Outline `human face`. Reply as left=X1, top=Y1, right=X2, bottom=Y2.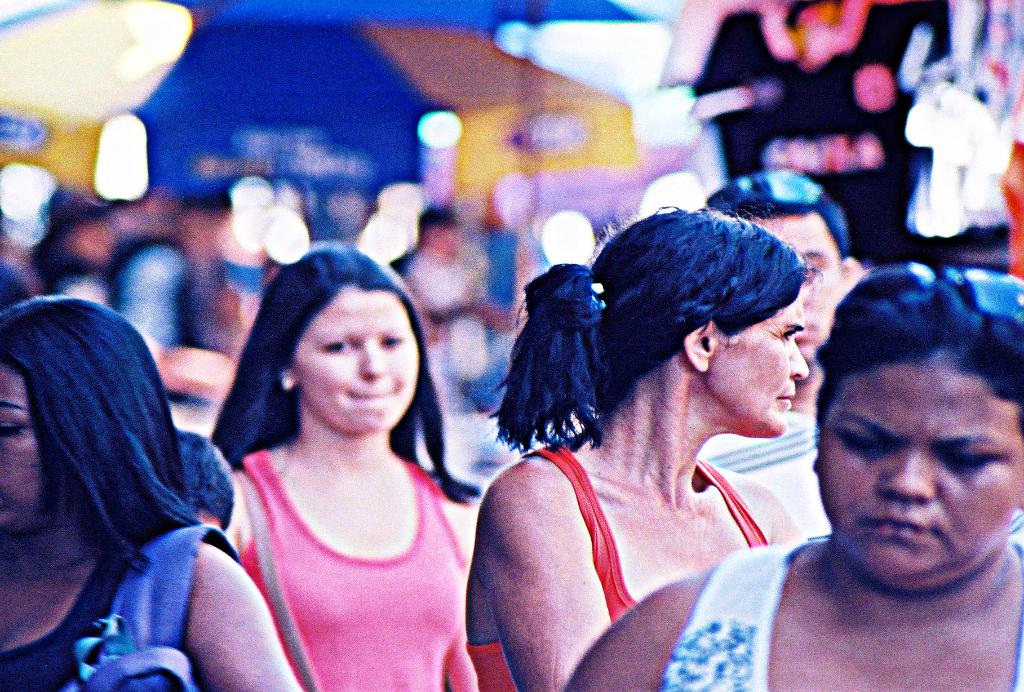
left=817, top=353, right=1023, bottom=581.
